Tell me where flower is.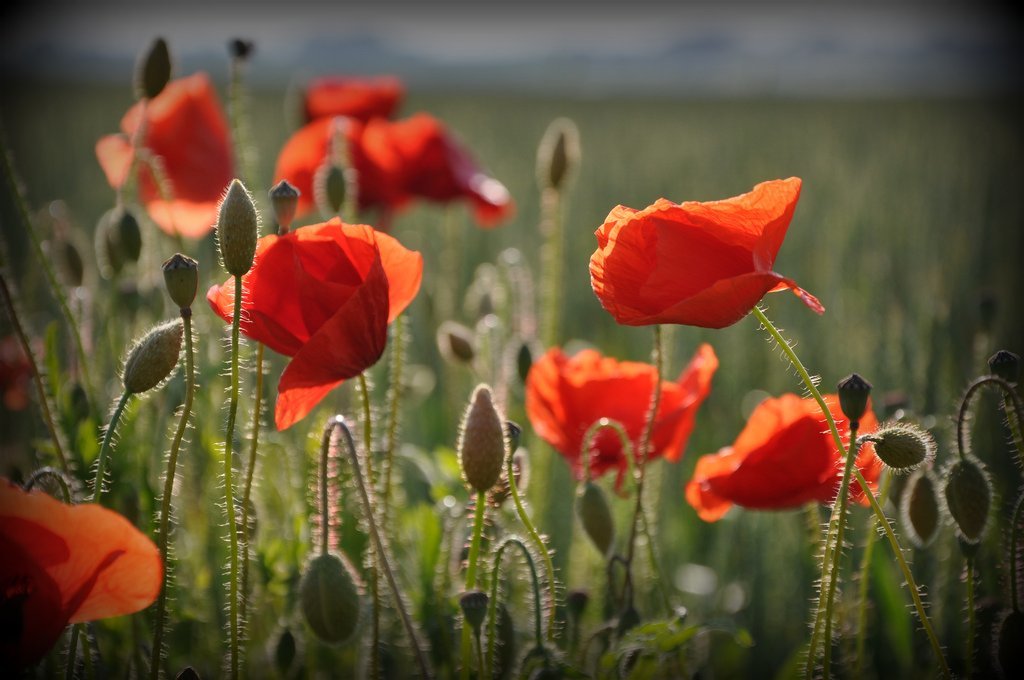
flower is at x1=200, y1=213, x2=424, y2=430.
